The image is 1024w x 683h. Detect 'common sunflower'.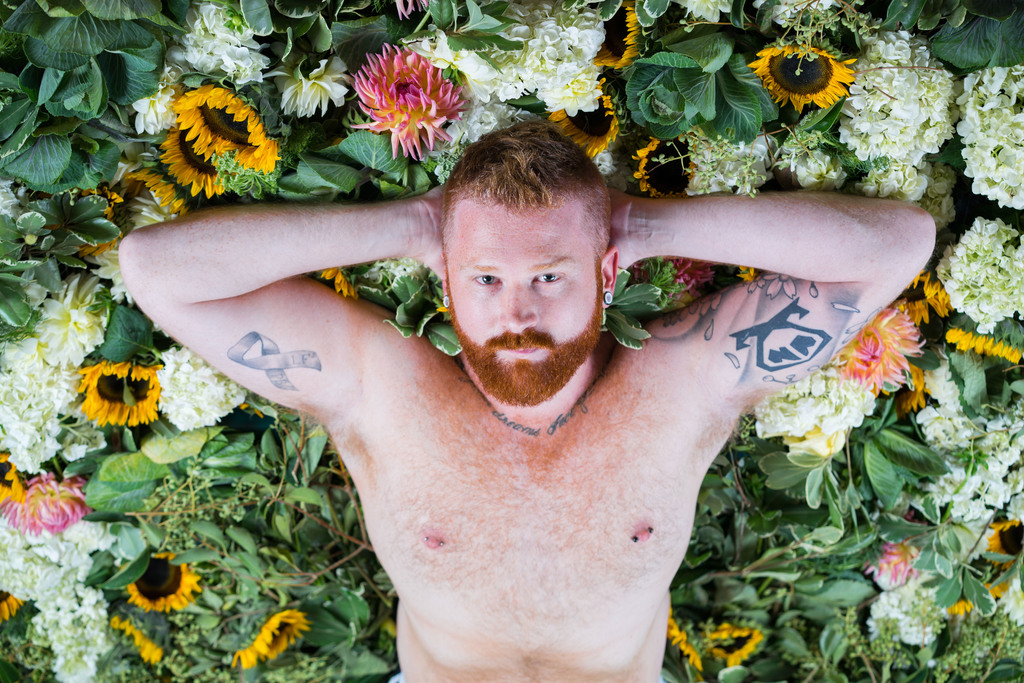
Detection: x1=74 y1=353 x2=162 y2=423.
